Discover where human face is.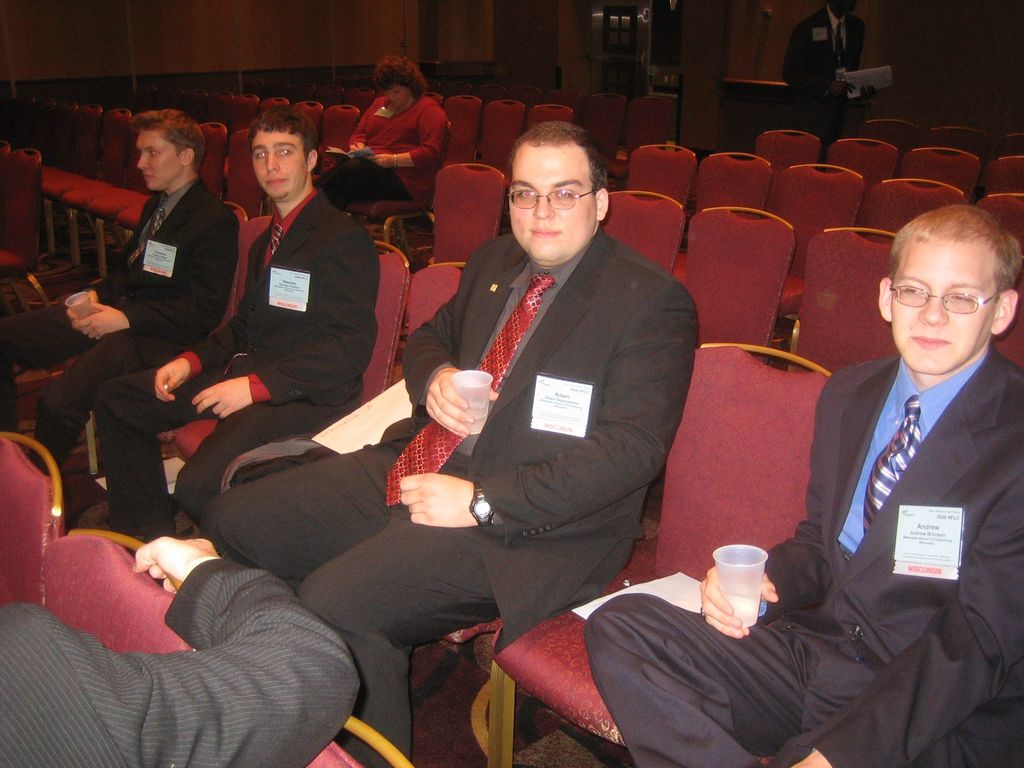
Discovered at rect(137, 130, 180, 187).
